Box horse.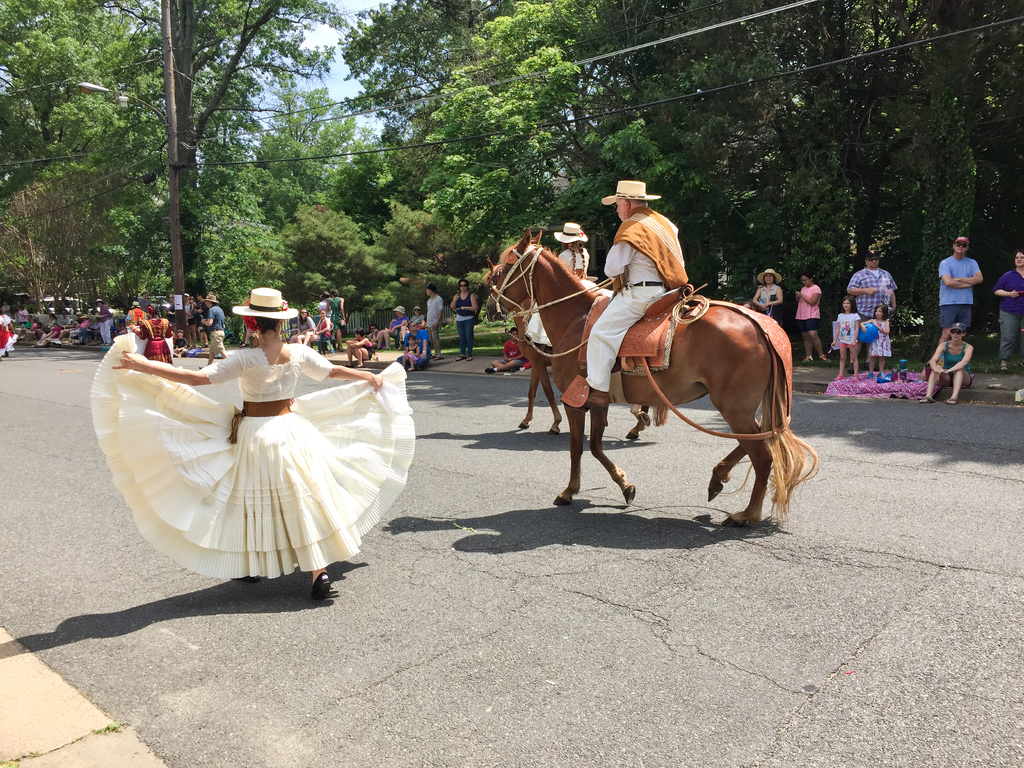
x1=479, y1=257, x2=668, y2=442.
